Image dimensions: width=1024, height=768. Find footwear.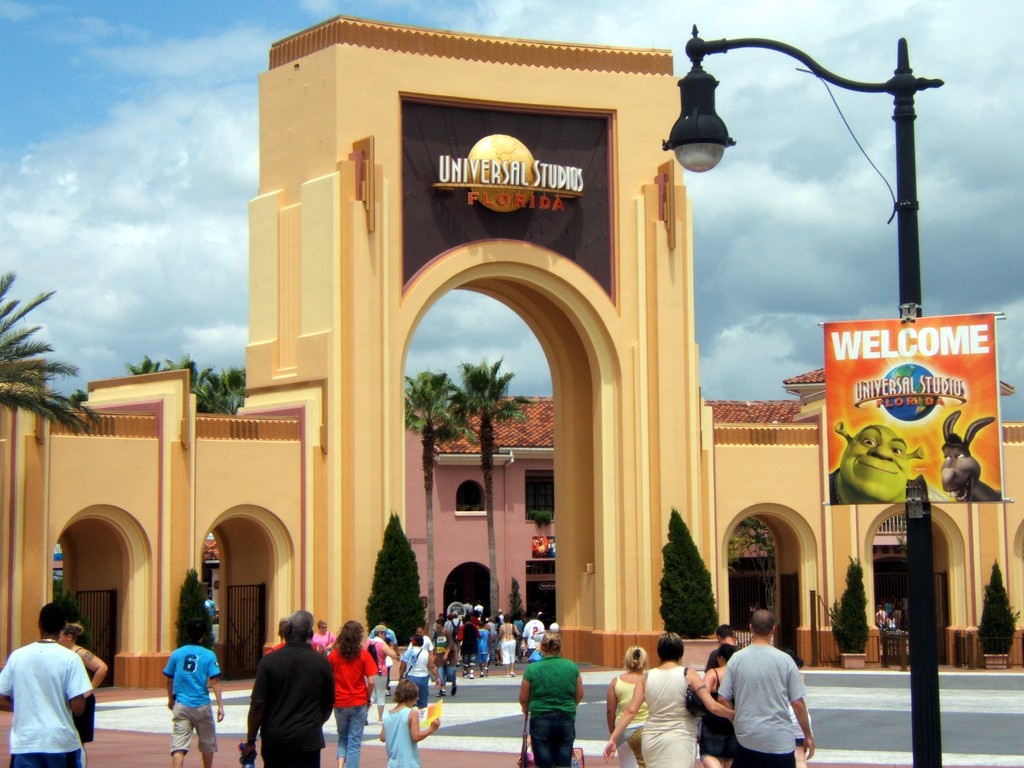
left=508, top=671, right=517, bottom=677.
